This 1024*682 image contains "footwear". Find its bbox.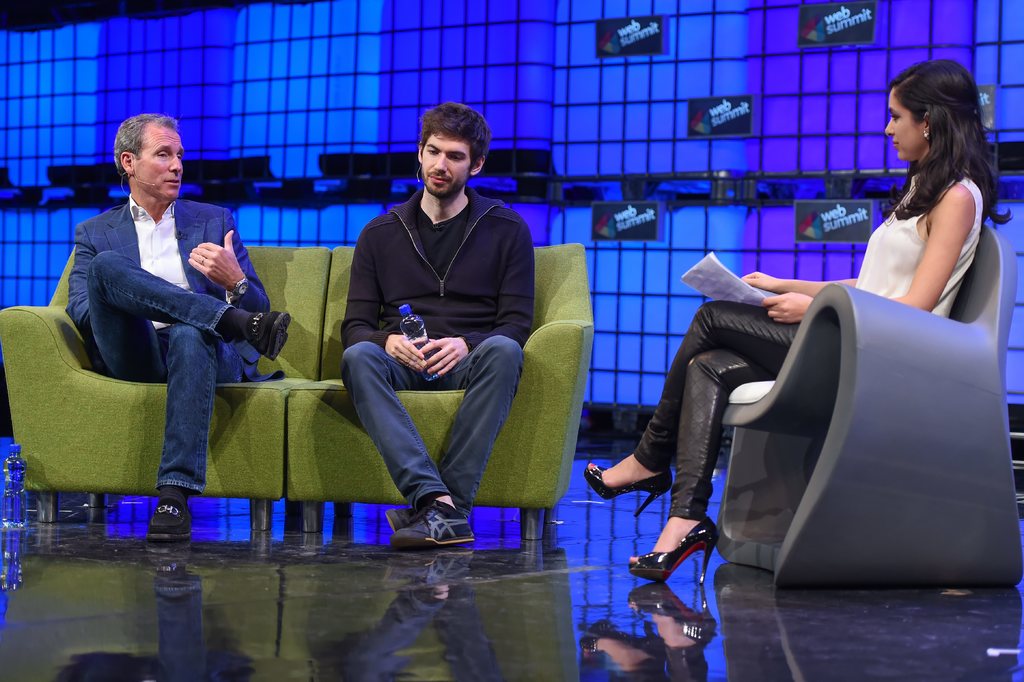
384, 491, 467, 558.
